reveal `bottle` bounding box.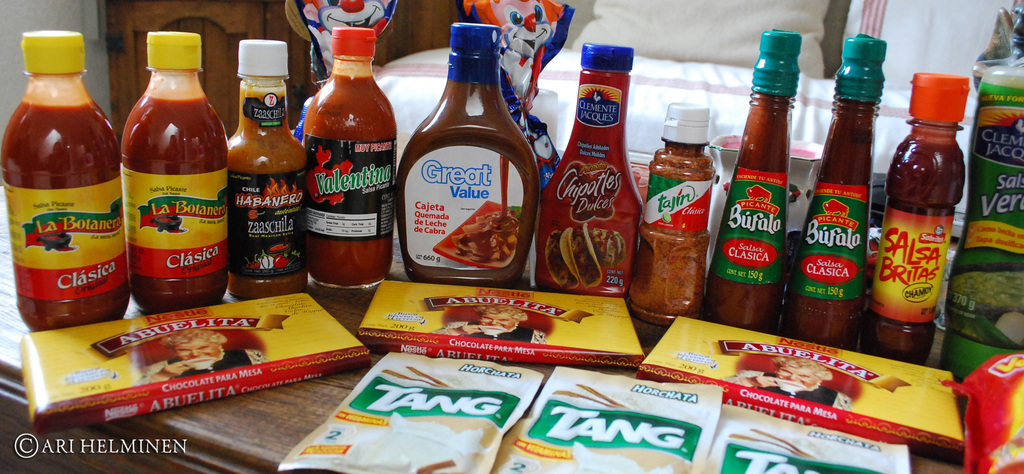
Revealed: Rect(225, 41, 307, 297).
